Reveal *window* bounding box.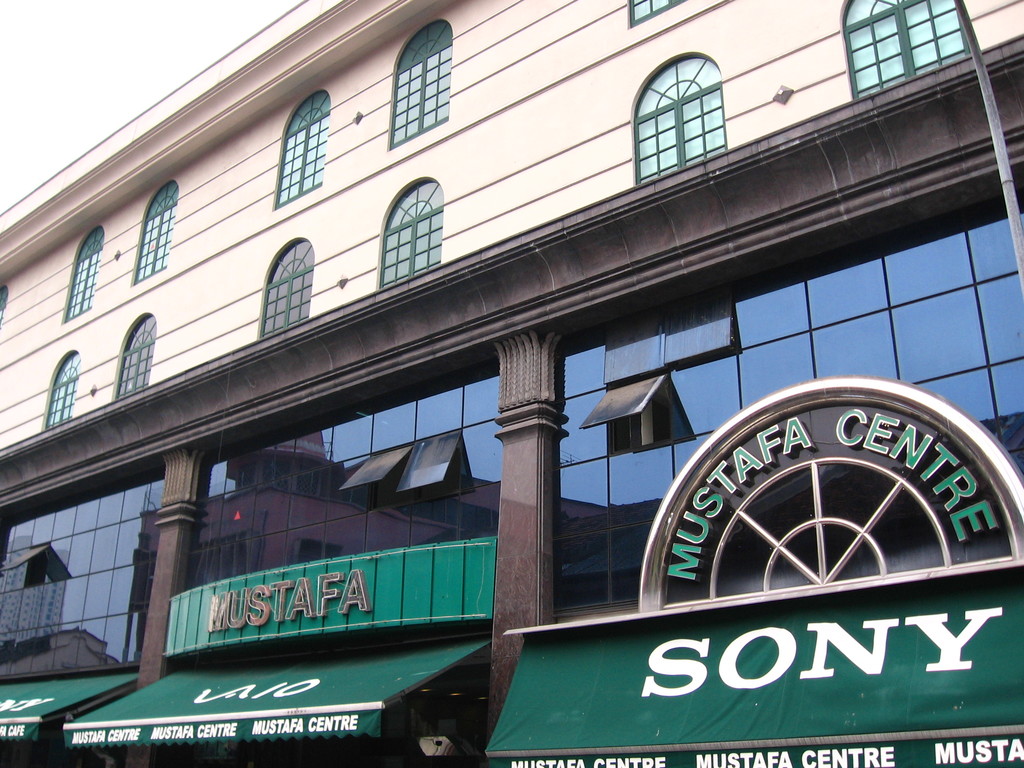
Revealed: x1=35, y1=348, x2=93, y2=428.
